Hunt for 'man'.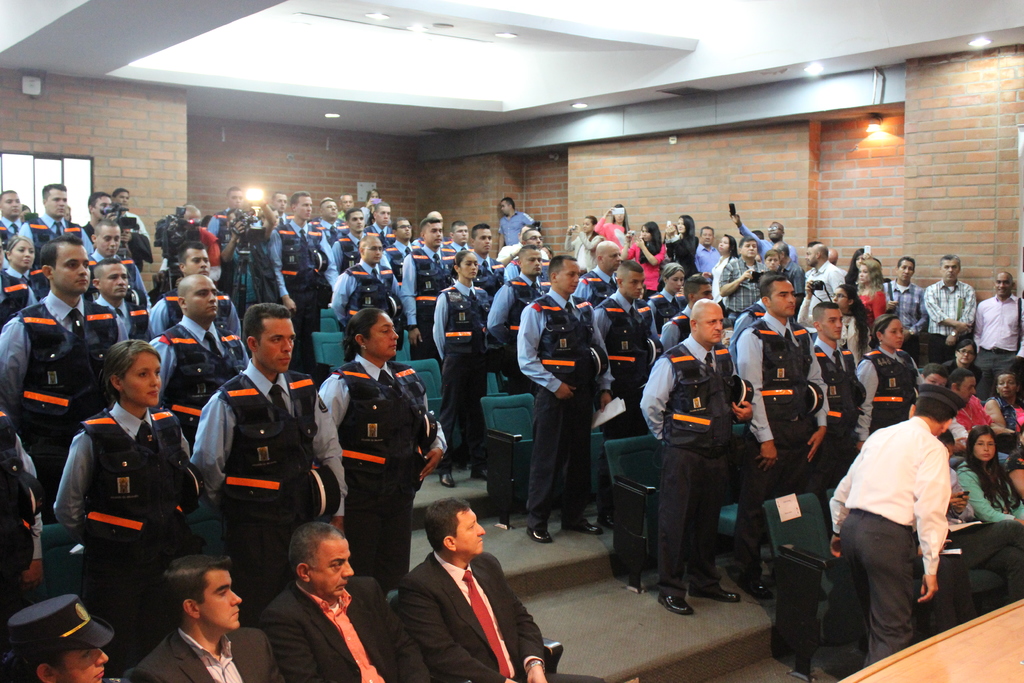
Hunted down at bbox=(85, 189, 118, 220).
